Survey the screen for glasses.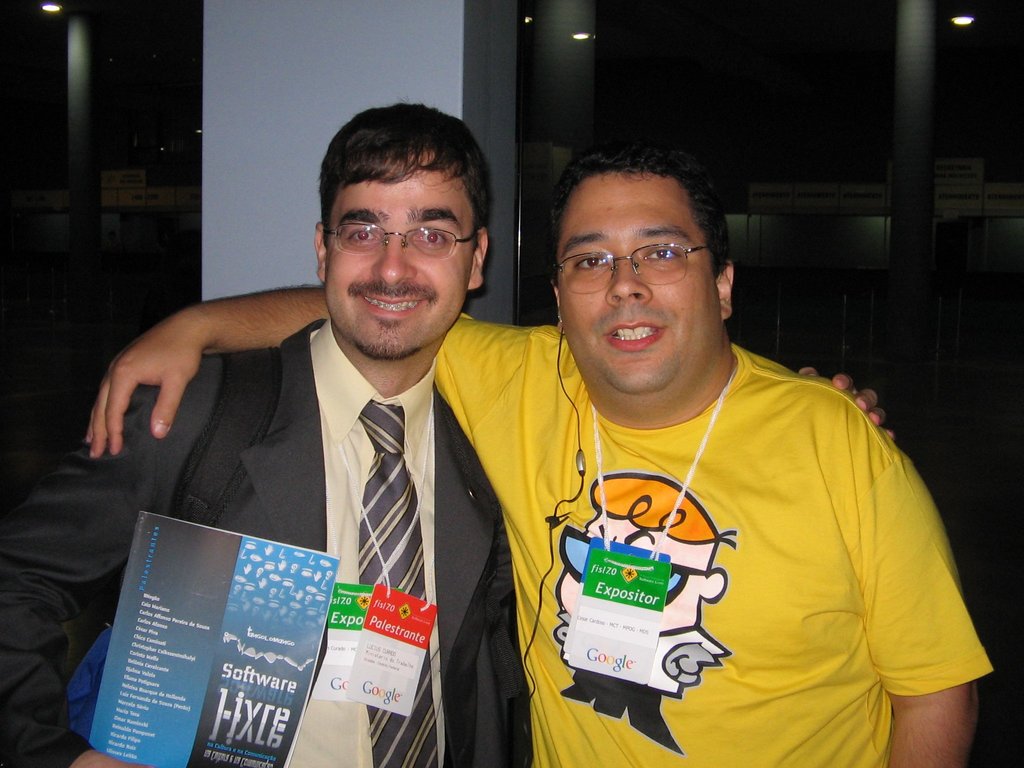
Survey found: l=552, t=230, r=714, b=291.
